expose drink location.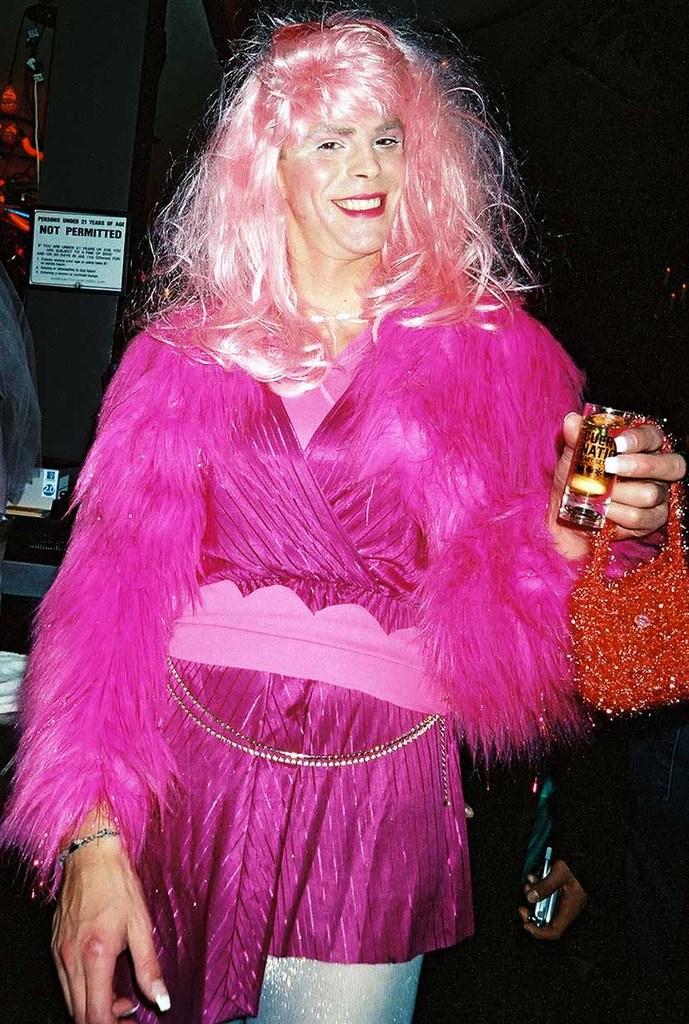
Exposed at pyautogui.locateOnScreen(566, 417, 652, 534).
